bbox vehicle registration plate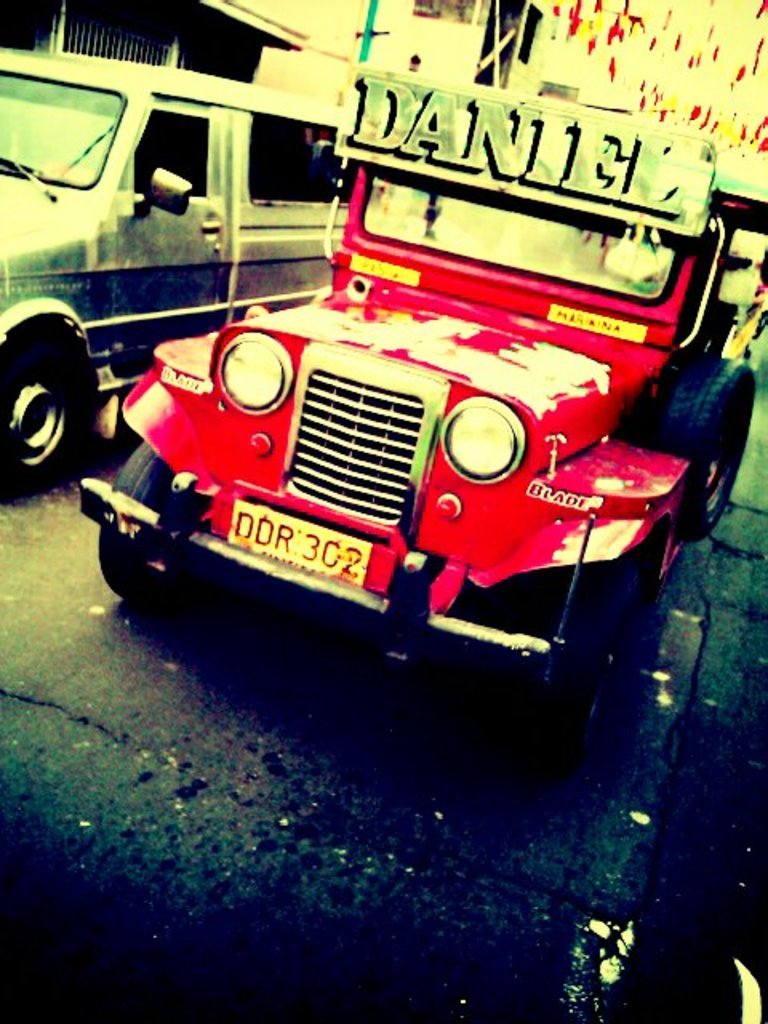
227:499:371:589
